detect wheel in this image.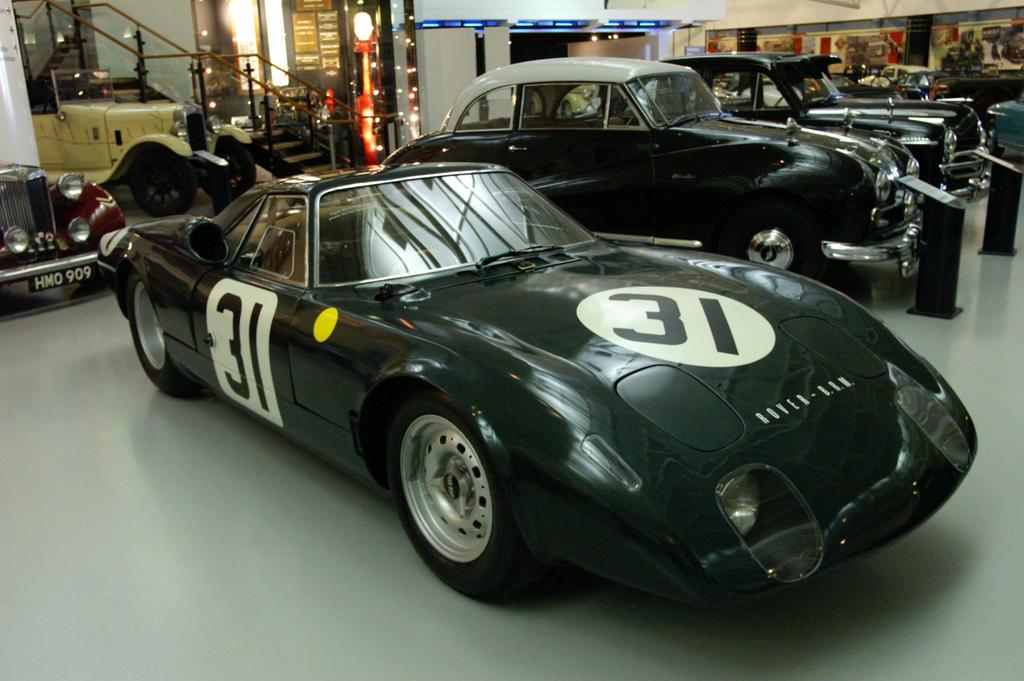
Detection: [x1=129, y1=274, x2=204, y2=397].
